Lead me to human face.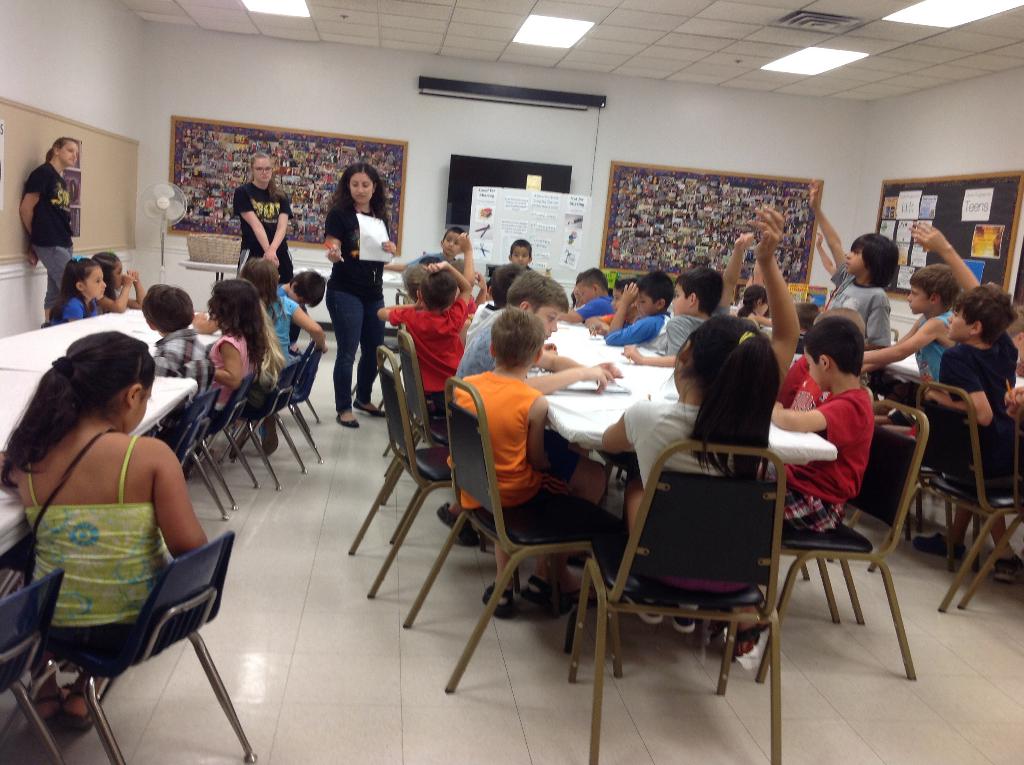
Lead to crop(127, 382, 153, 435).
